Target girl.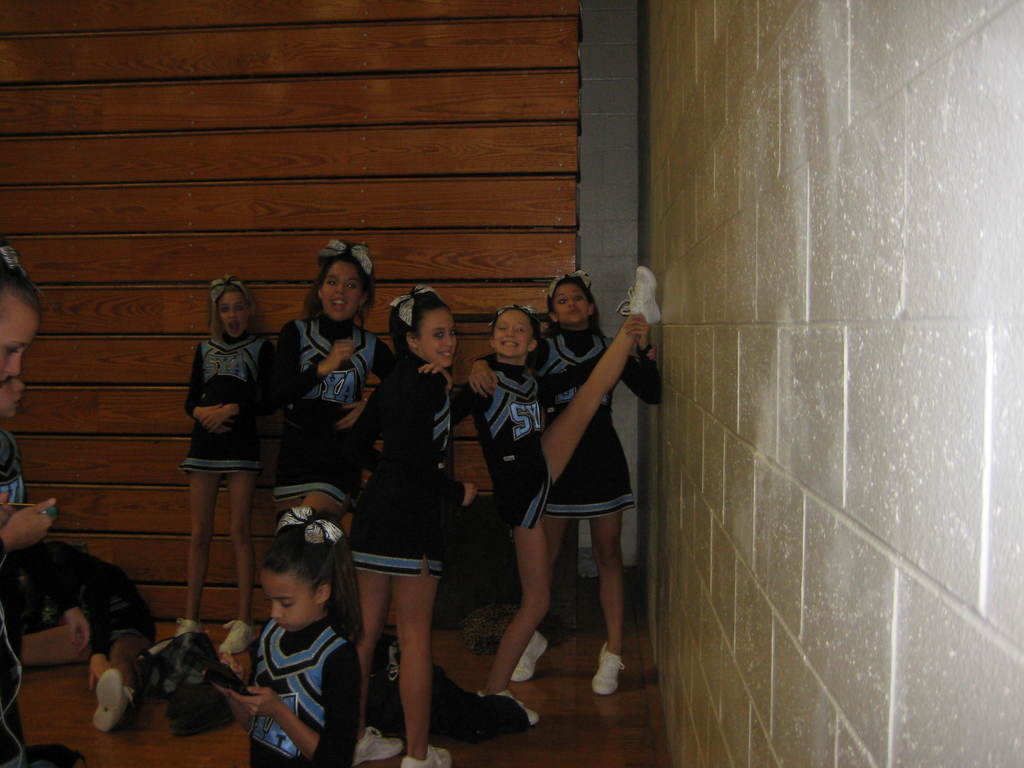
Target region: left=504, top=270, right=663, bottom=702.
